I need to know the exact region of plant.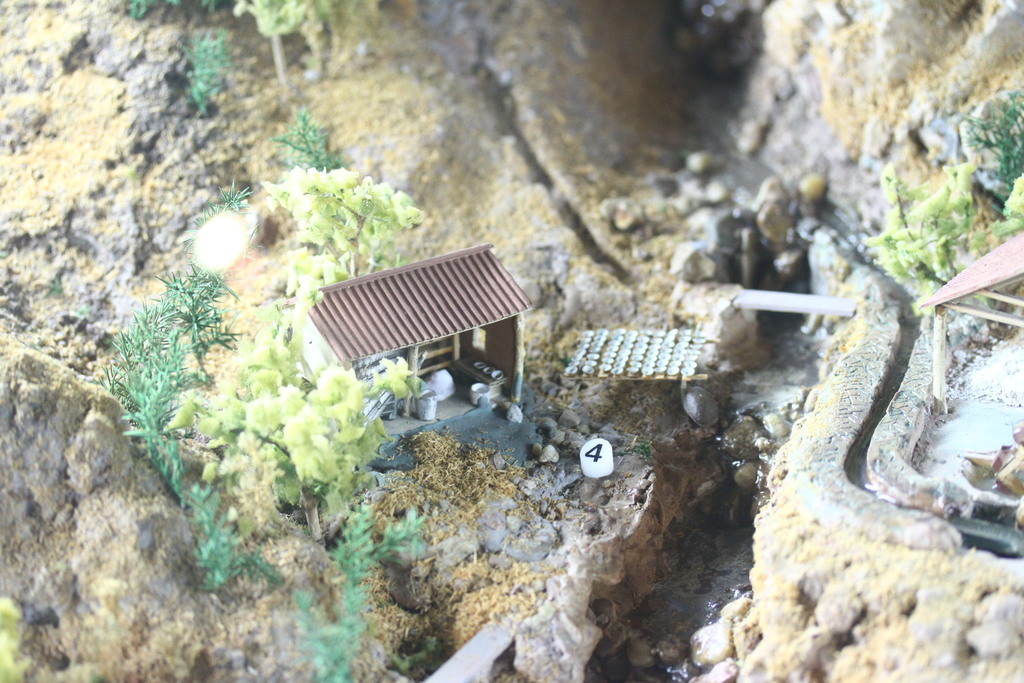
Region: <box>100,315,274,600</box>.
